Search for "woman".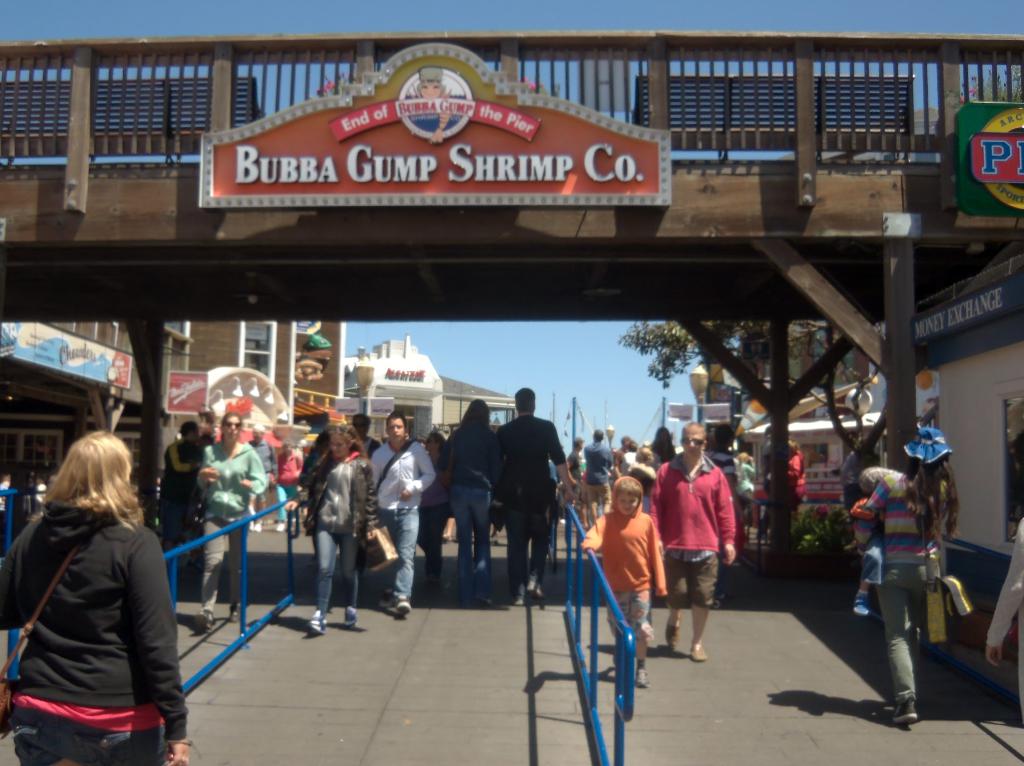
Found at [646,426,678,461].
